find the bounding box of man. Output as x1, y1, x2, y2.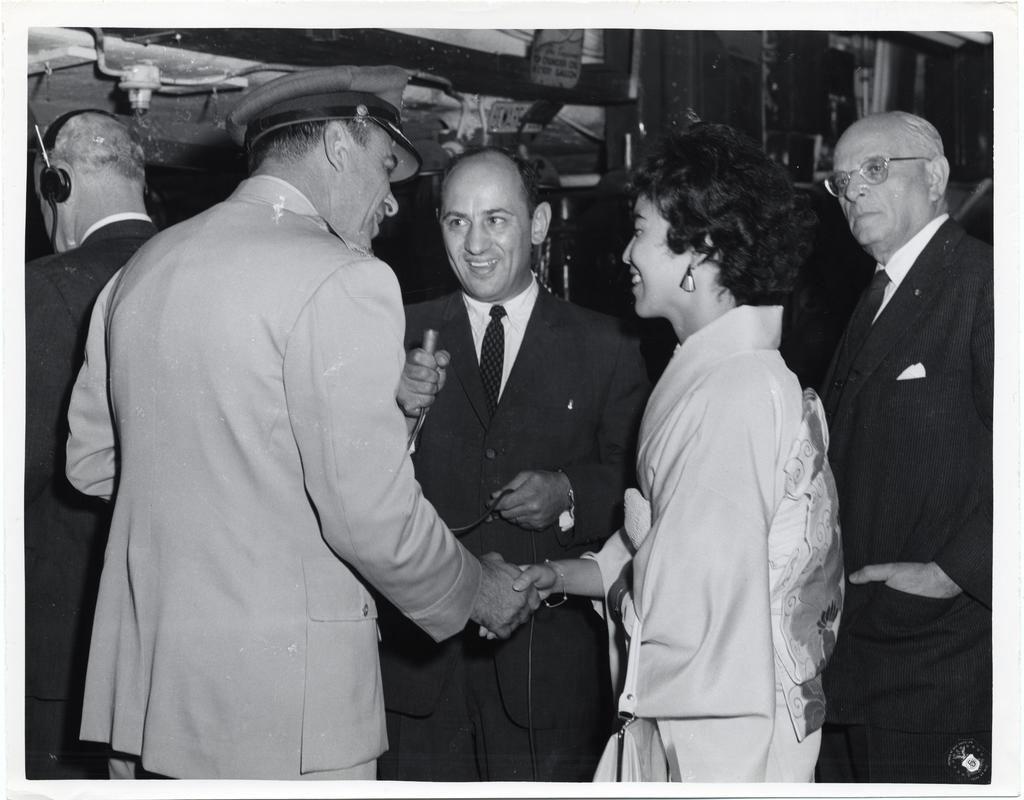
790, 87, 998, 758.
